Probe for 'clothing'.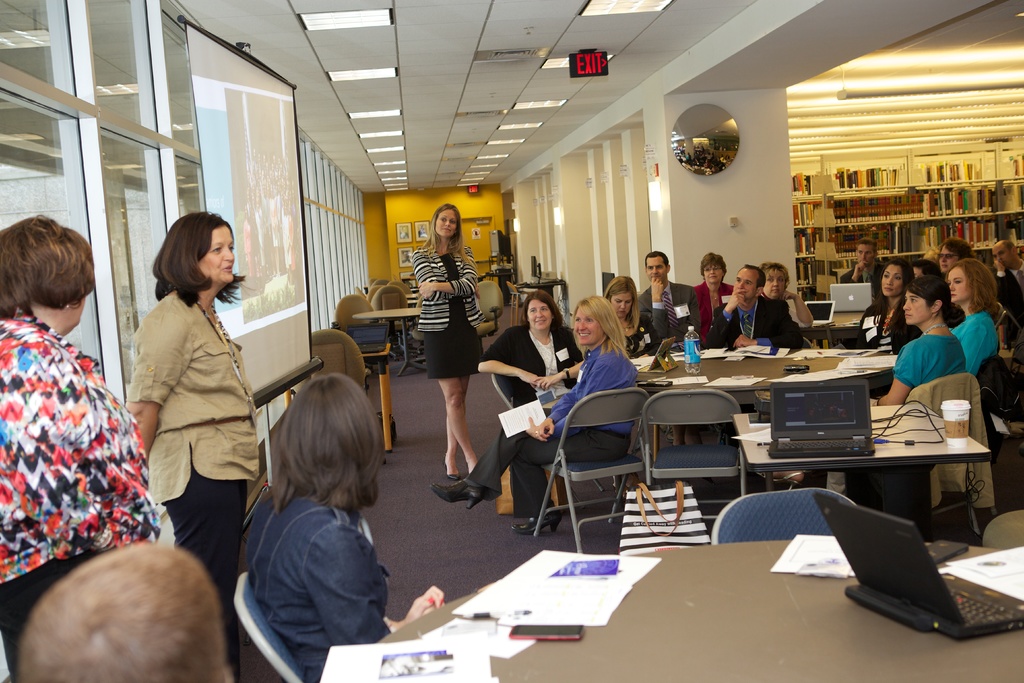
Probe result: <box>841,261,877,284</box>.
